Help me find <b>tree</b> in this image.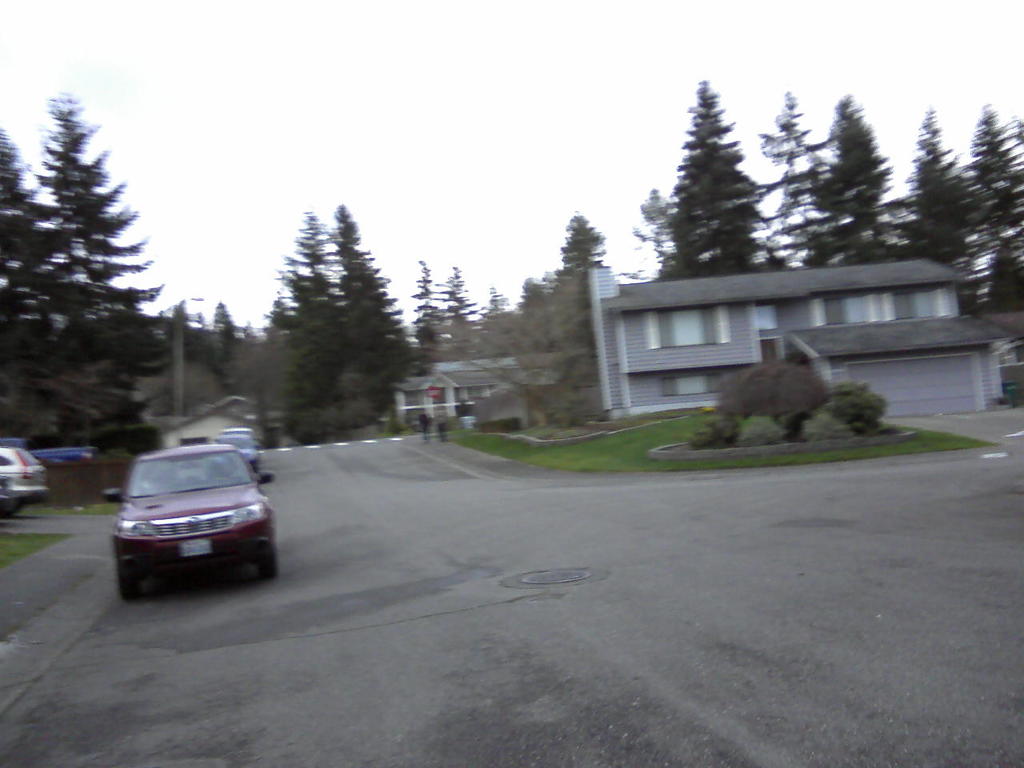
Found it: bbox=(658, 80, 780, 278).
